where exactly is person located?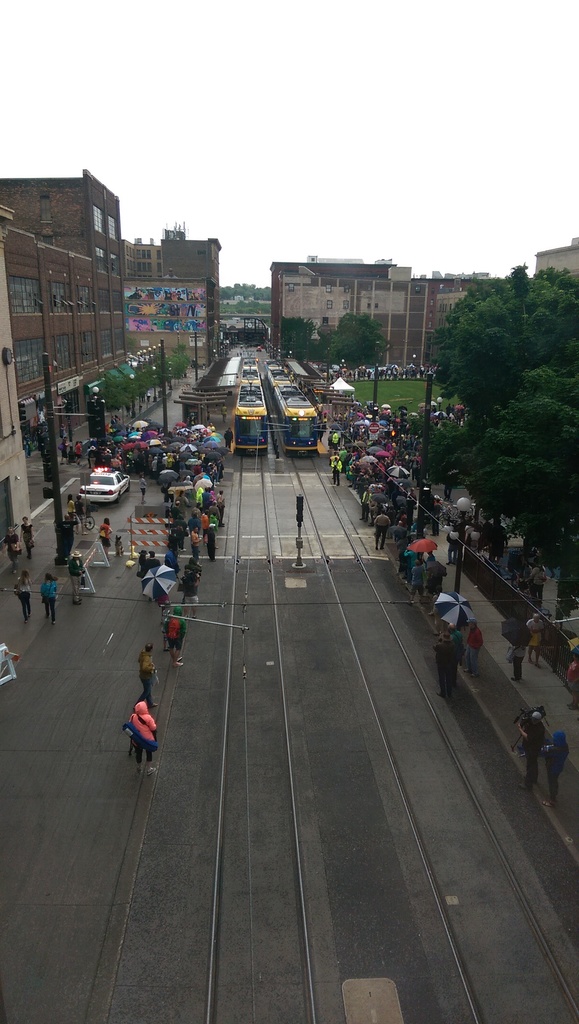
Its bounding box is Rect(41, 572, 62, 628).
